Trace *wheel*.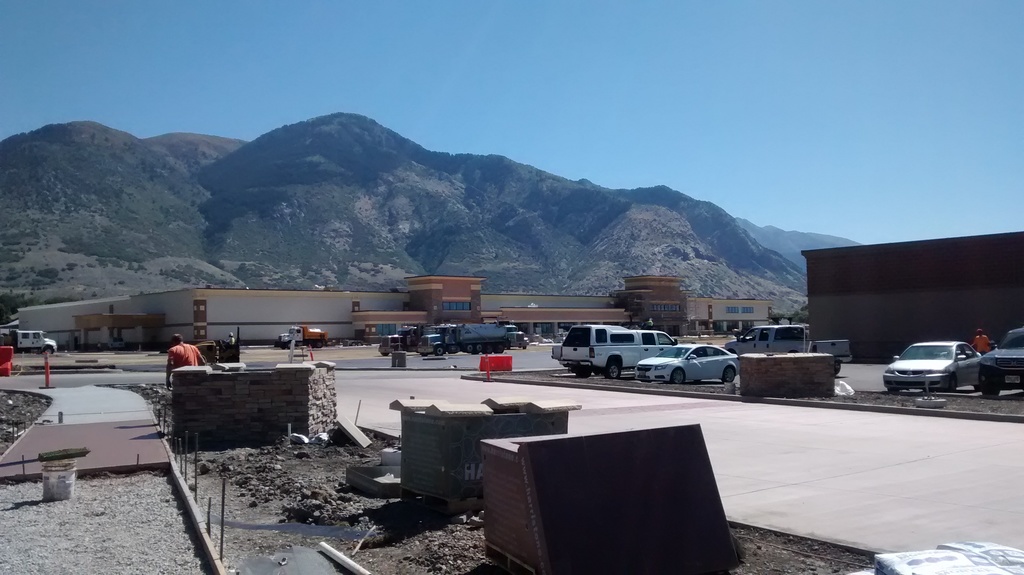
Traced to region(466, 344, 472, 353).
